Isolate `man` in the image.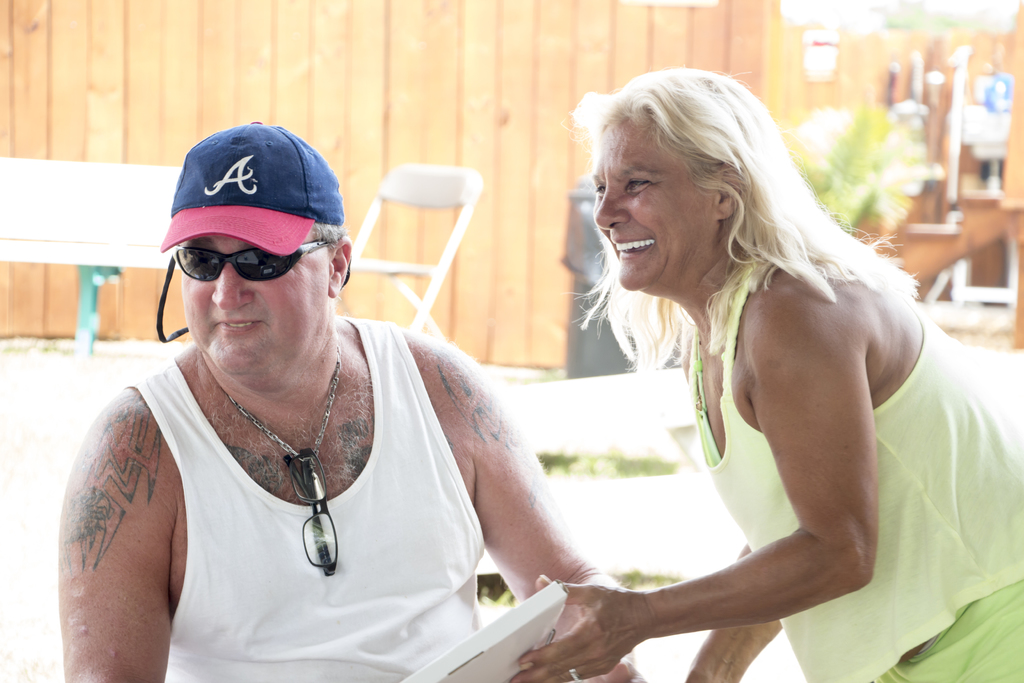
Isolated region: (69, 133, 618, 674).
